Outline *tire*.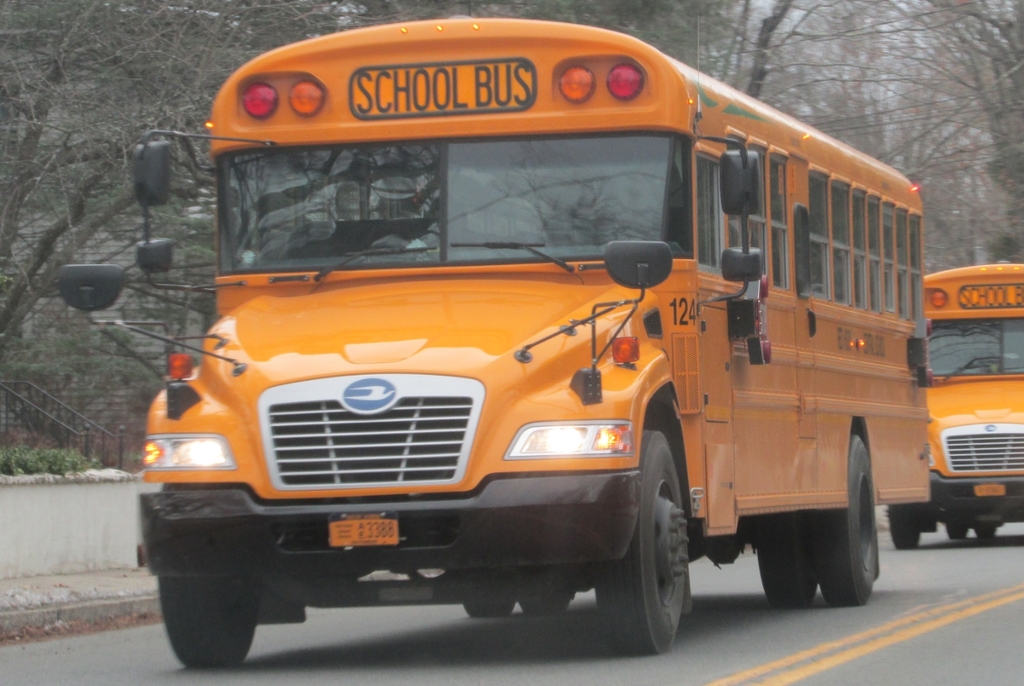
Outline: select_region(466, 587, 501, 618).
